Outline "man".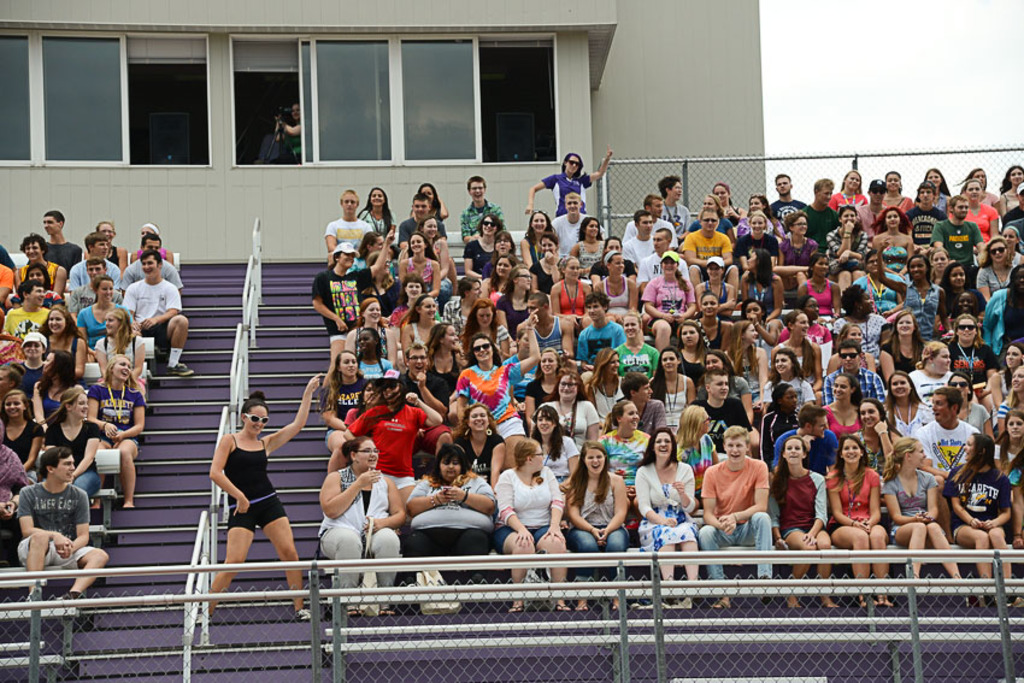
Outline: 117,231,180,296.
